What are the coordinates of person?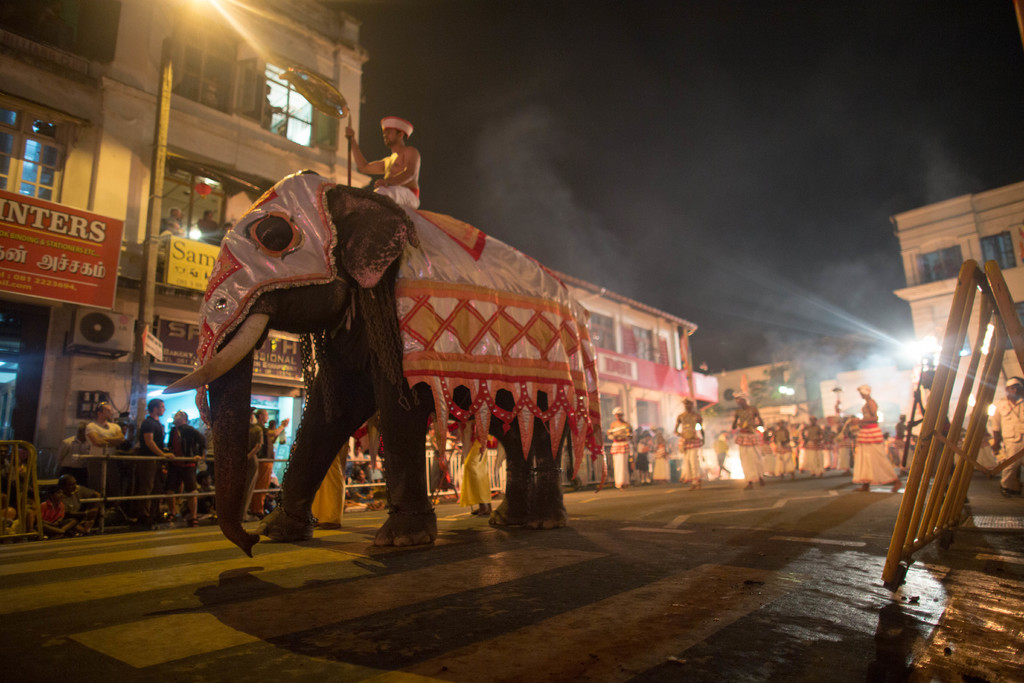
[x1=675, y1=406, x2=704, y2=484].
